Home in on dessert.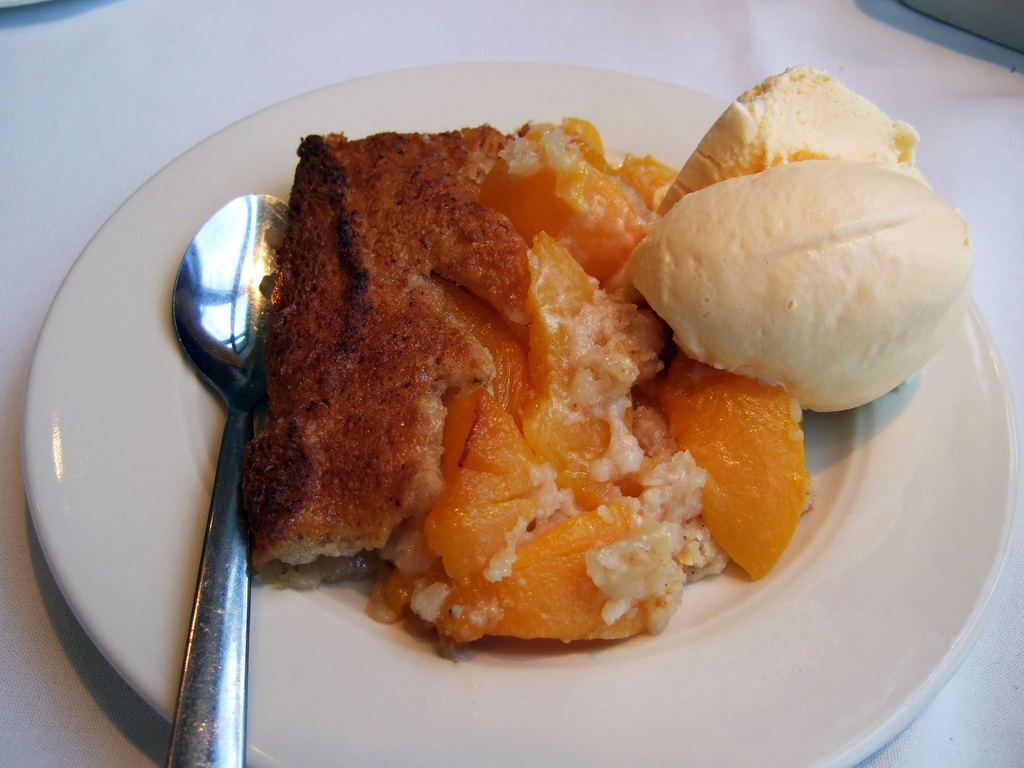
Homed in at bbox=[233, 61, 974, 662].
